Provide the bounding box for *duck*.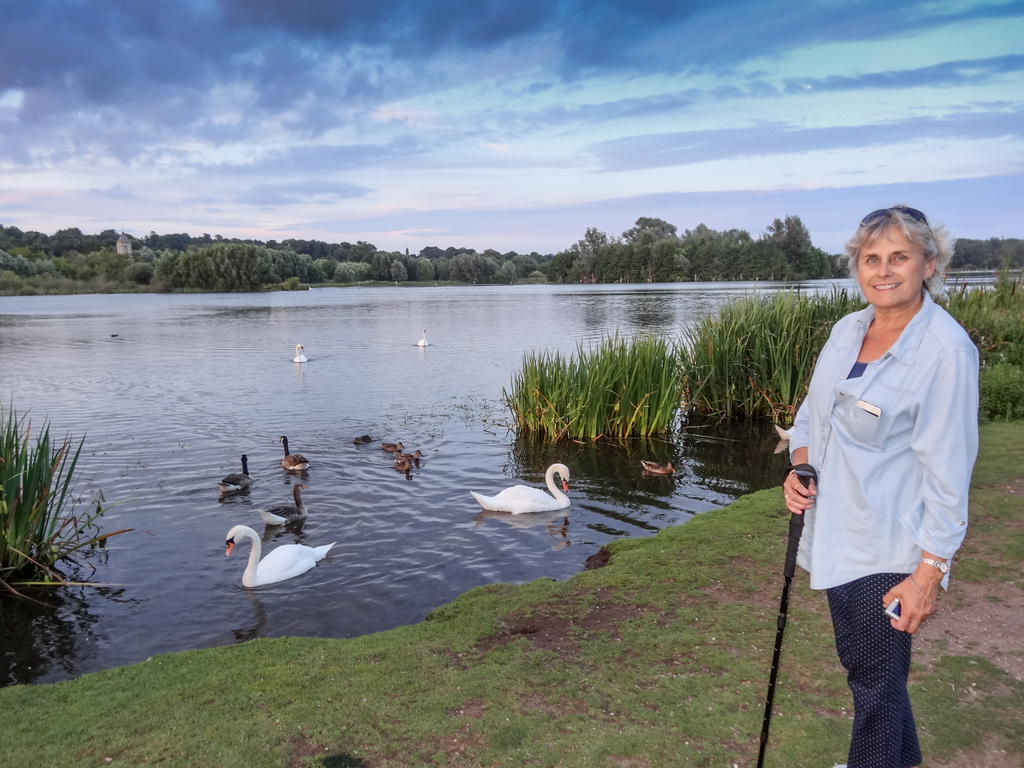
select_region(355, 429, 376, 443).
